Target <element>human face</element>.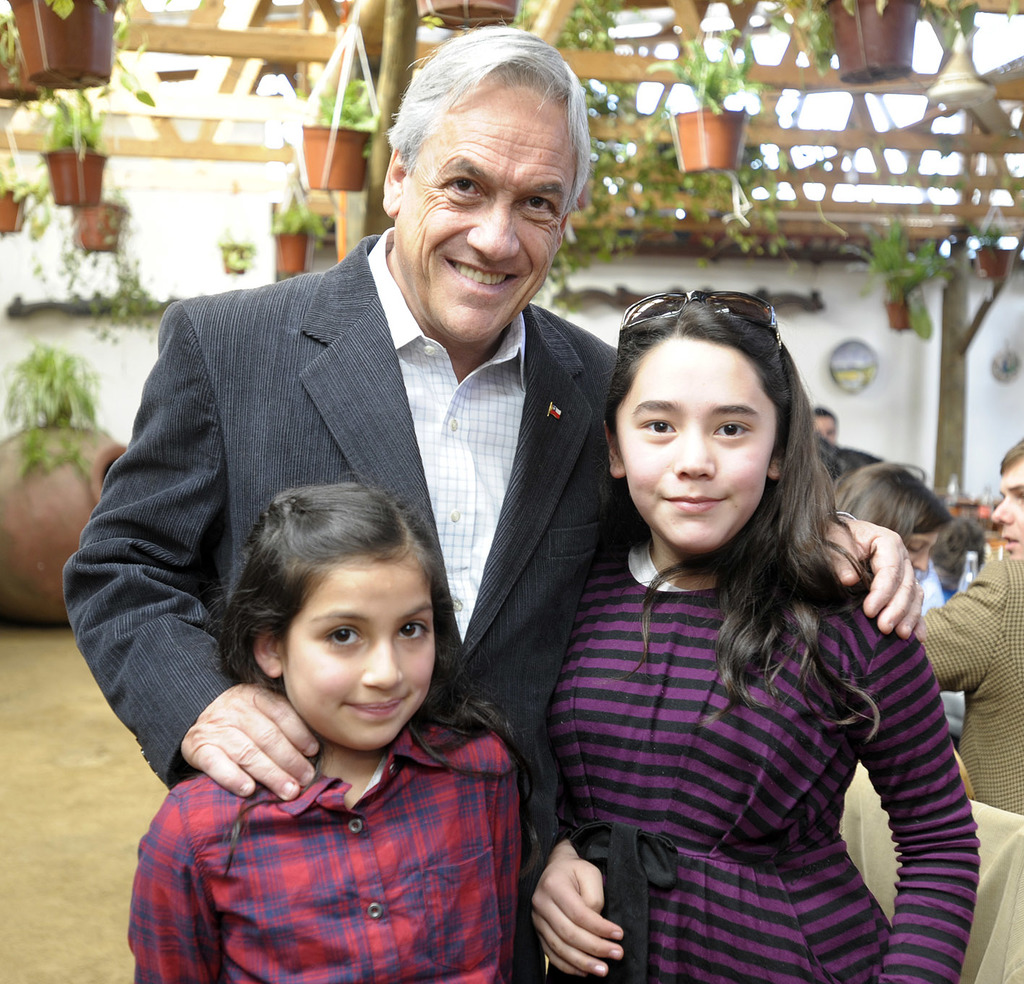
Target region: <region>905, 524, 941, 566</region>.
